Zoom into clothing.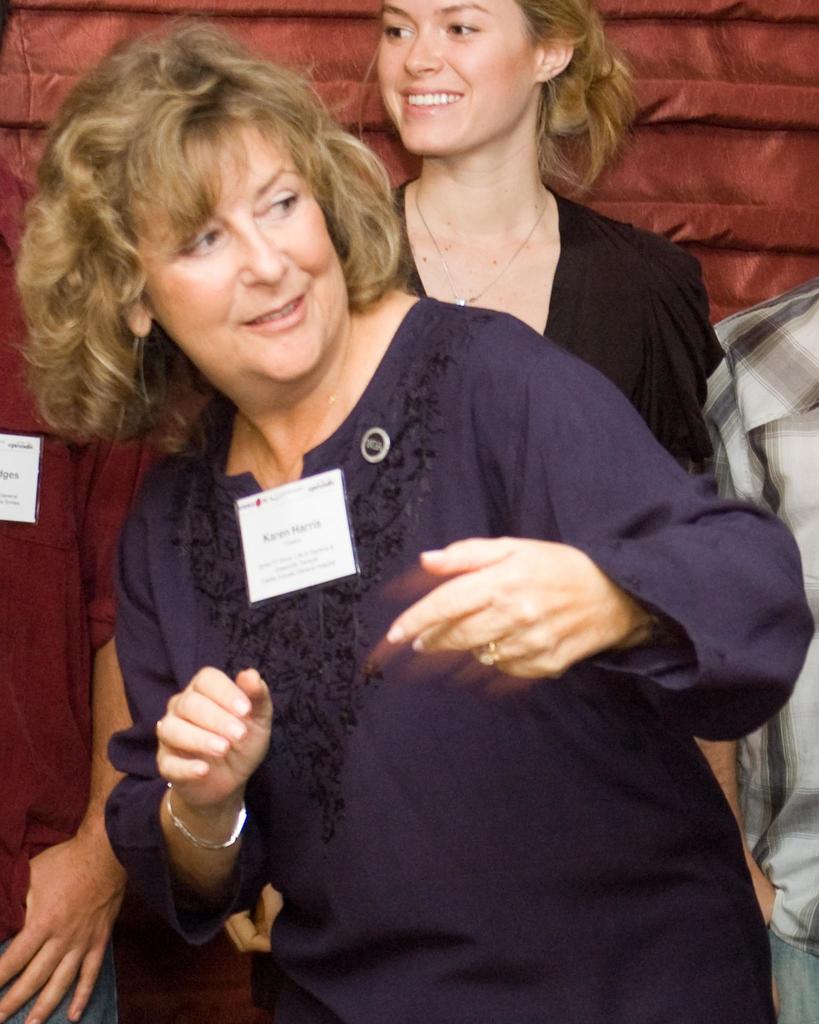
Zoom target: <region>336, 174, 731, 477</region>.
